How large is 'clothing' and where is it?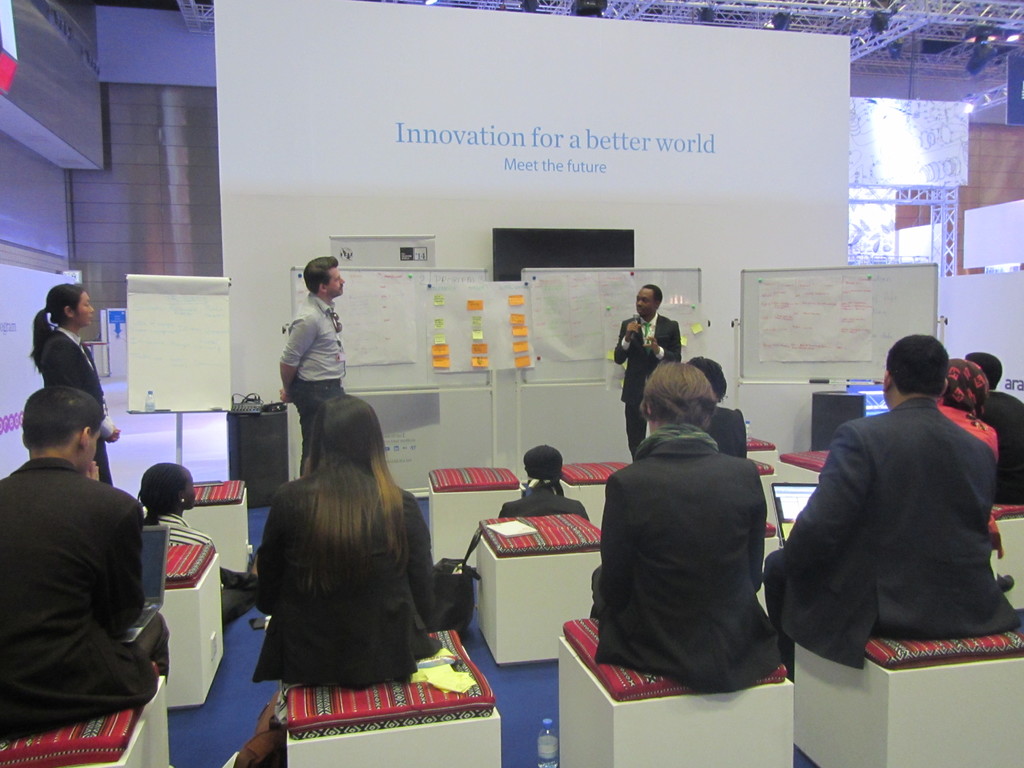
Bounding box: 271,296,350,476.
